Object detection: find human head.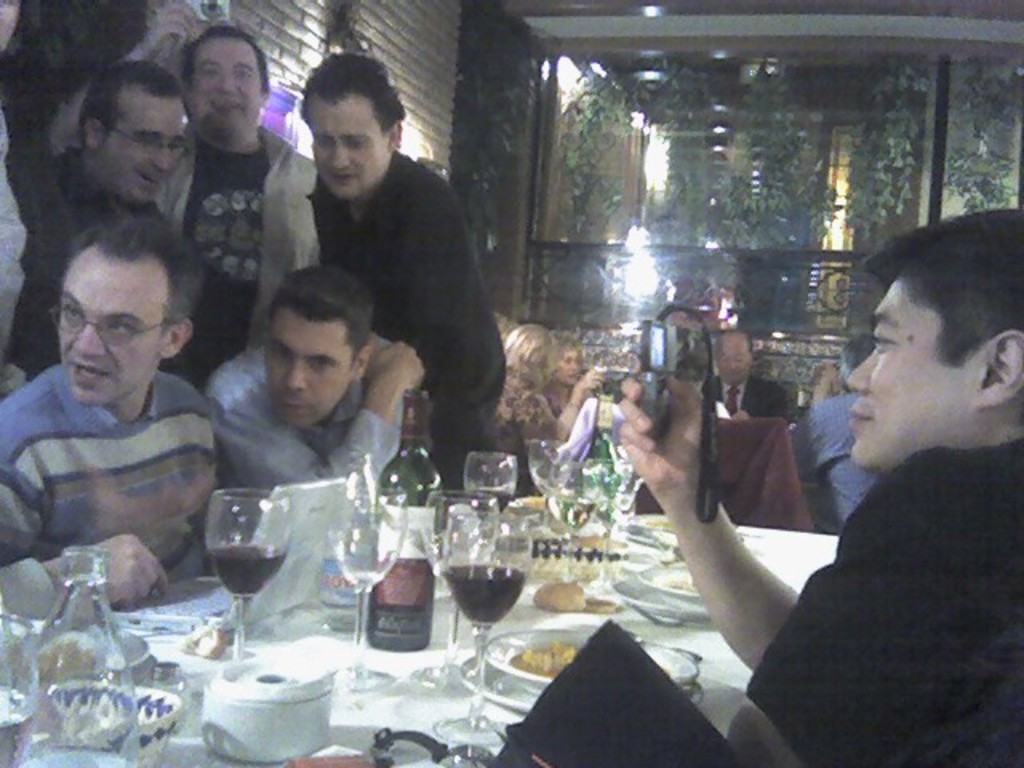
rect(838, 334, 875, 379).
